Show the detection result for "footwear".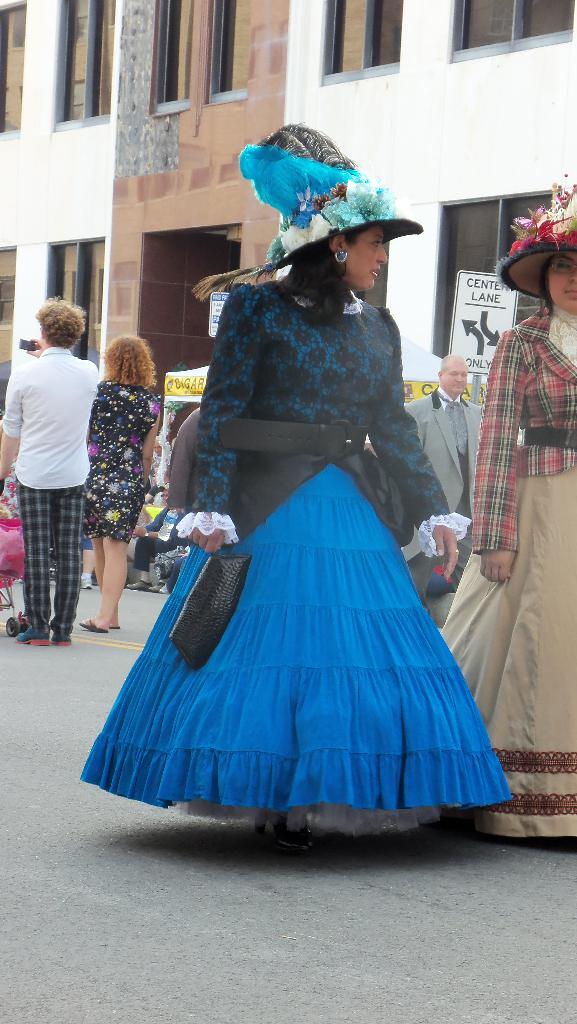
(79, 570, 93, 591).
